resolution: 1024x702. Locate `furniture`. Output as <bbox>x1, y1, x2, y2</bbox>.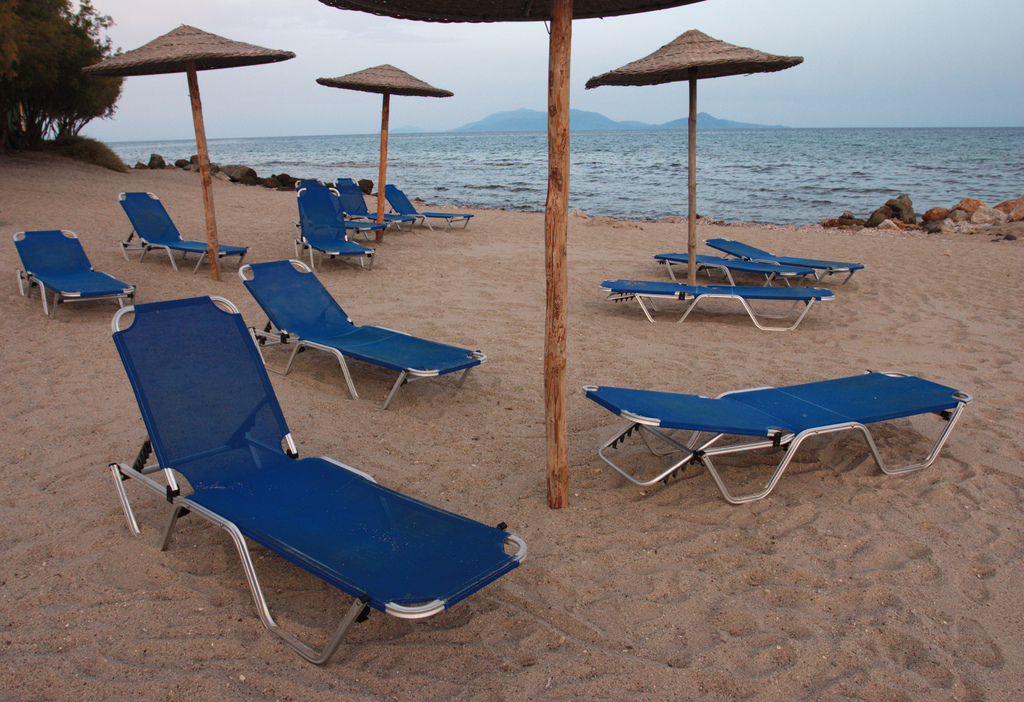
<bbox>292, 184, 376, 272</bbox>.
